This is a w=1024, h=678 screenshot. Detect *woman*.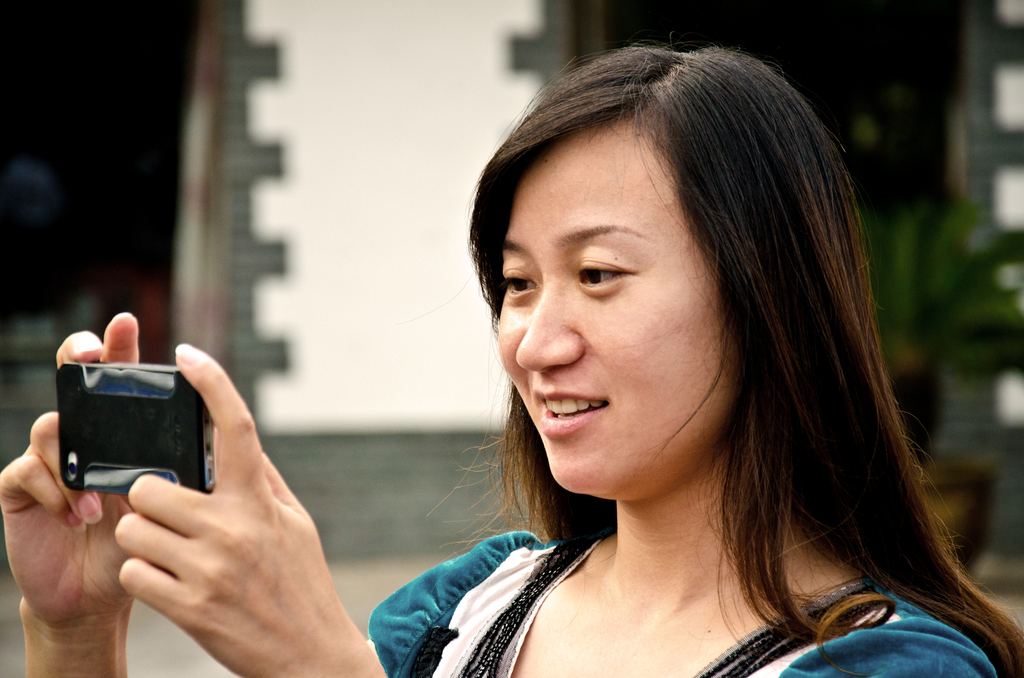
{"left": 0, "top": 39, "right": 1023, "bottom": 677}.
